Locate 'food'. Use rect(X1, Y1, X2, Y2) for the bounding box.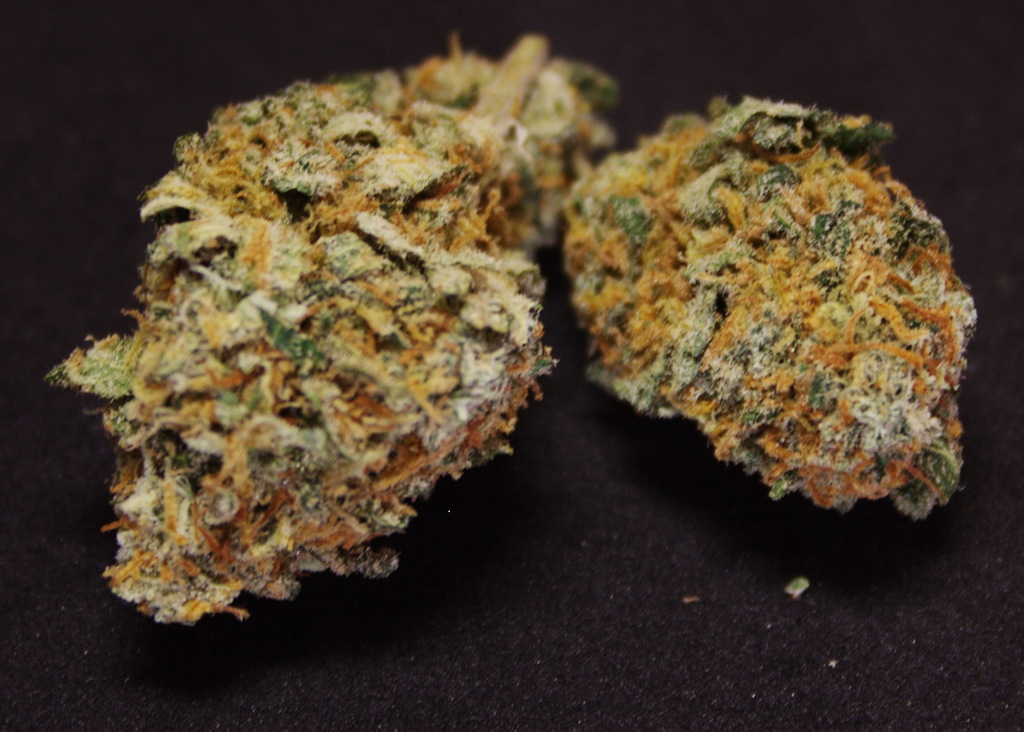
rect(81, 29, 580, 638).
